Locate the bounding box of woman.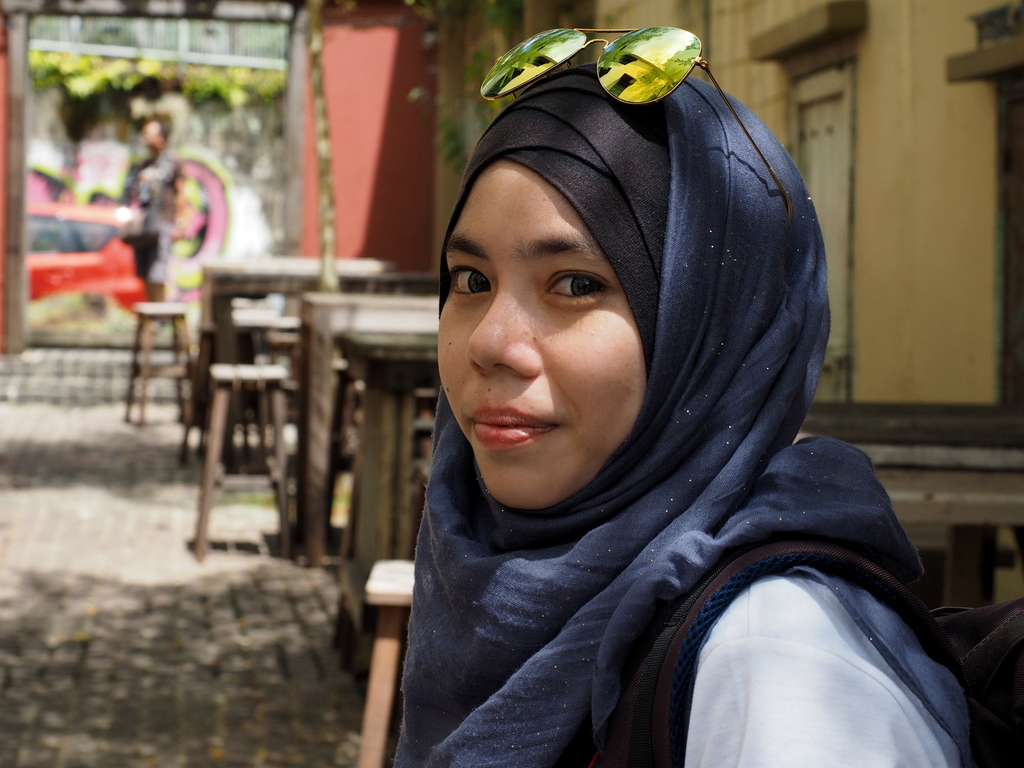
Bounding box: Rect(295, 33, 950, 749).
